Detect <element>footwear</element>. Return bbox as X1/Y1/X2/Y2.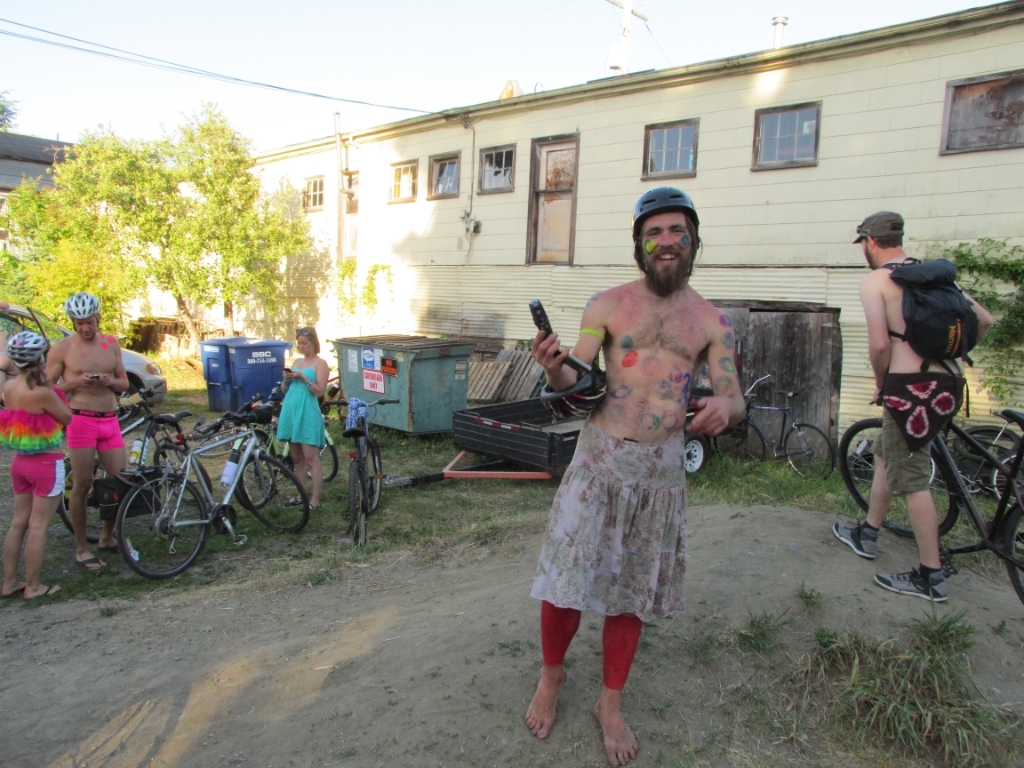
871/562/949/602.
